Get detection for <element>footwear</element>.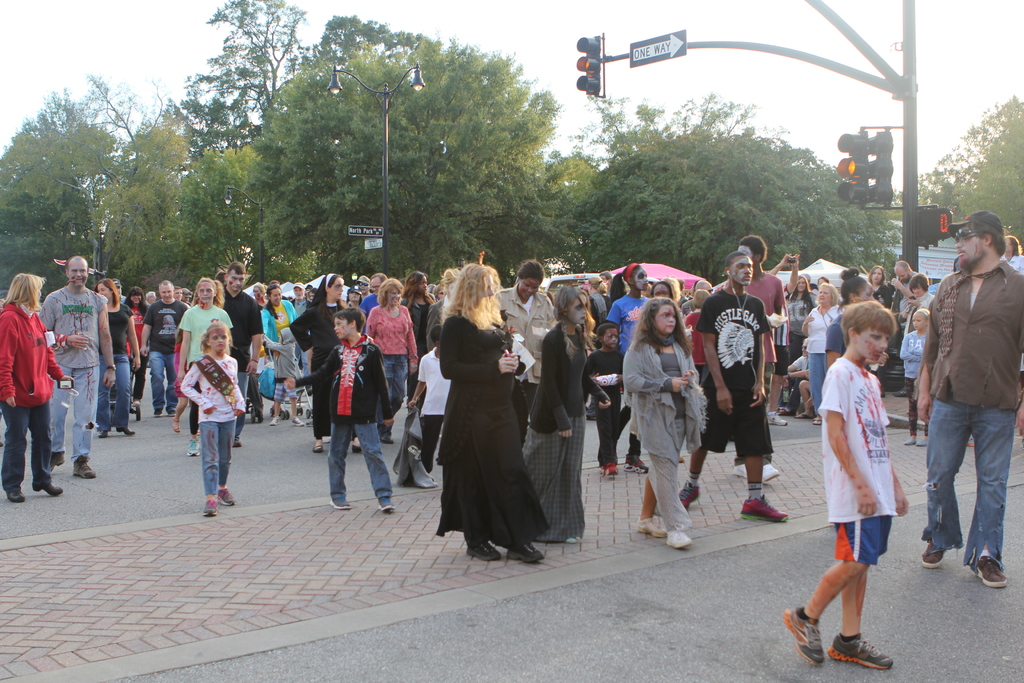
Detection: 767,410,788,425.
